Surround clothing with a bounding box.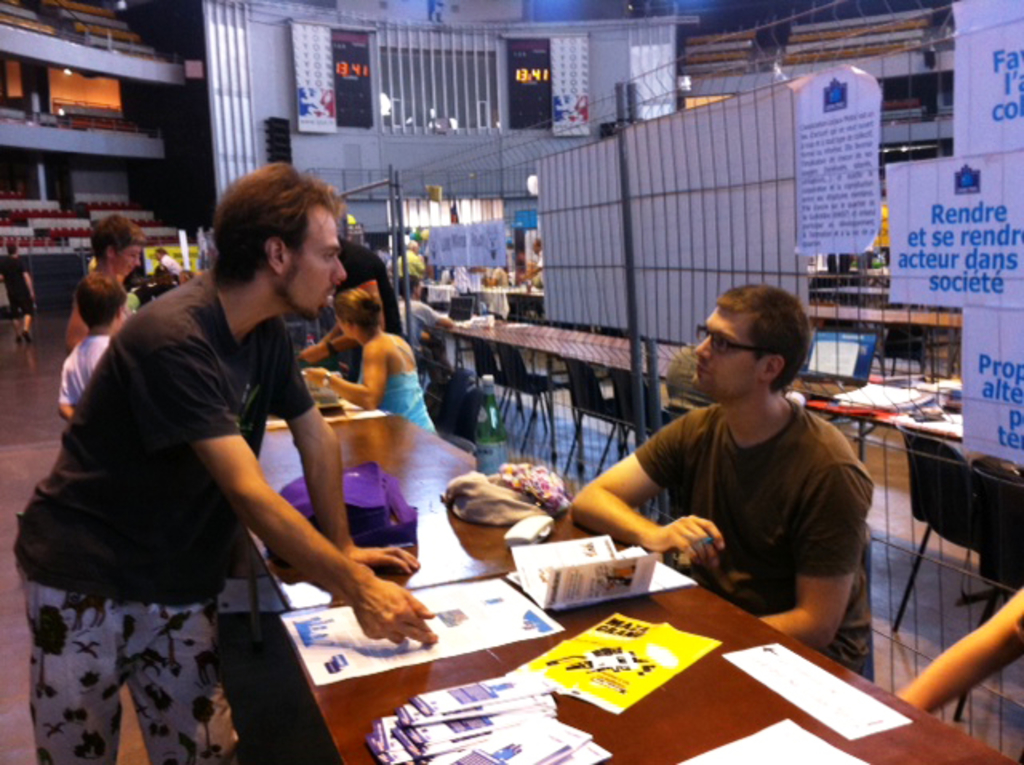
bbox=[334, 232, 410, 326].
